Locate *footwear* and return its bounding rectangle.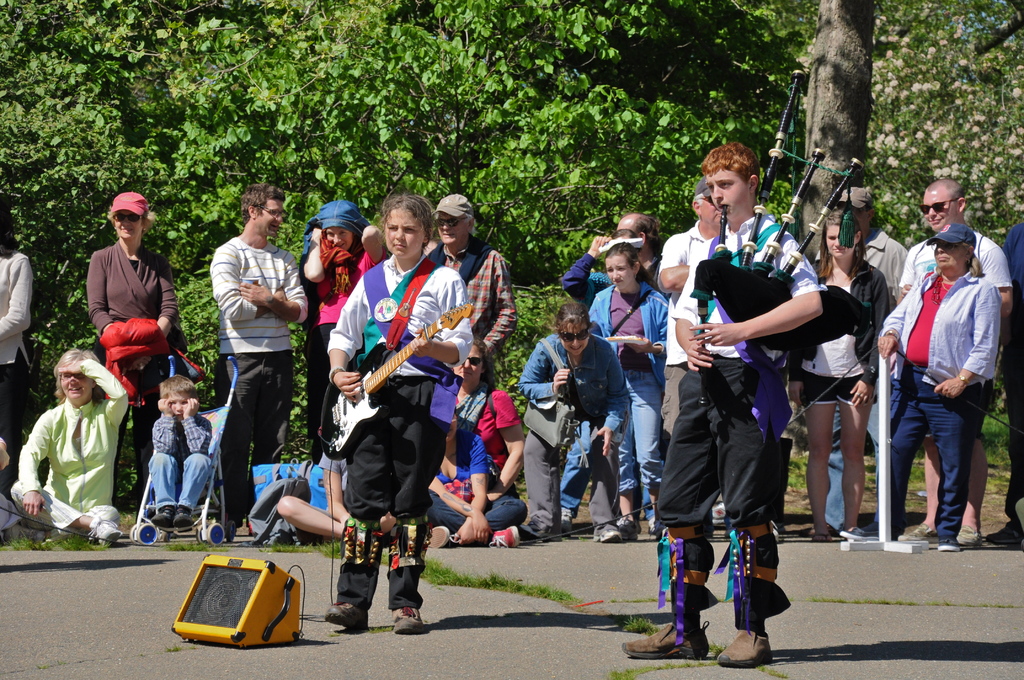
crop(323, 601, 367, 631).
